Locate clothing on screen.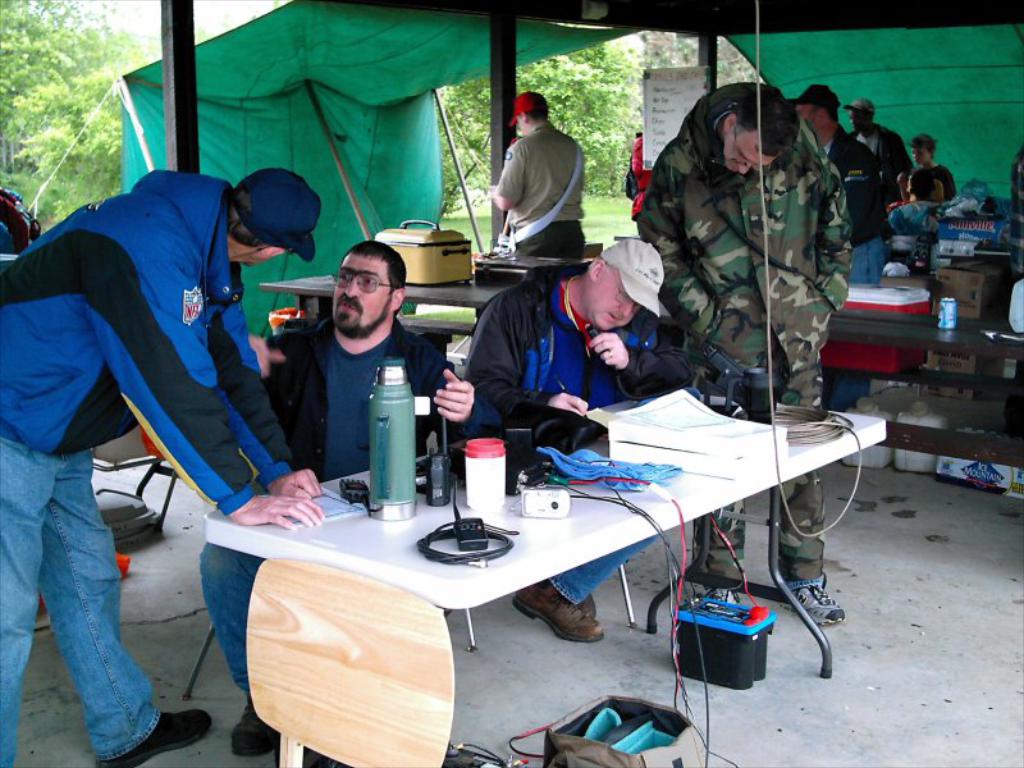
On screen at (x1=639, y1=79, x2=851, y2=585).
